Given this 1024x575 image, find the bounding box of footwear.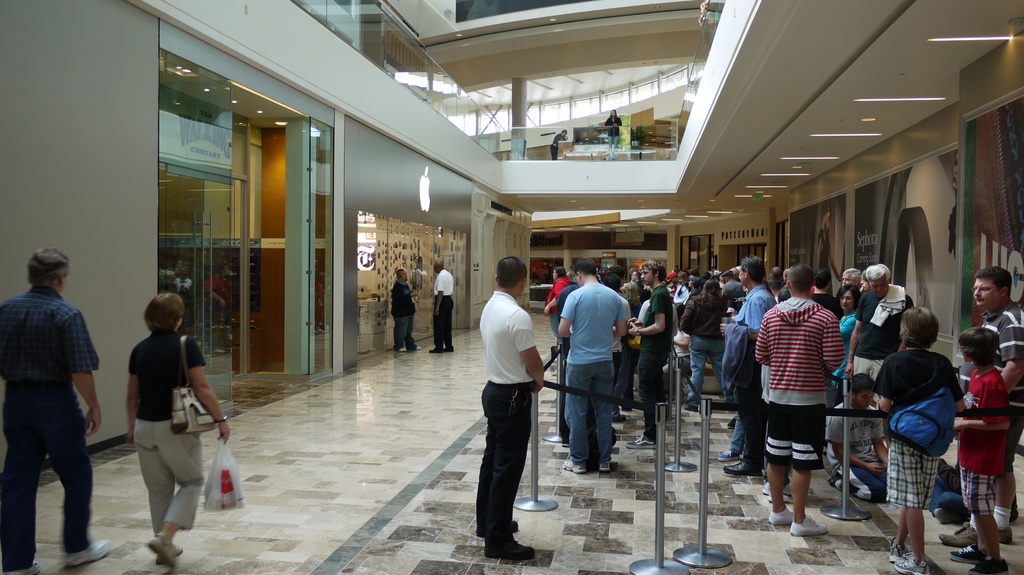
bbox(429, 347, 442, 353).
